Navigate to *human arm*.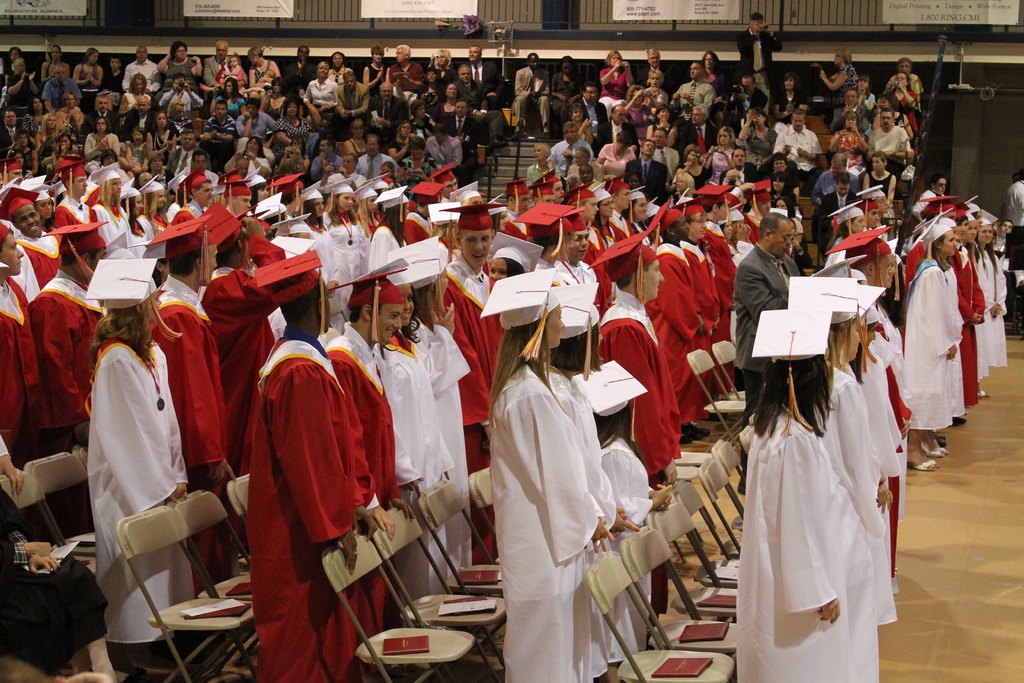
Navigation target: bbox=(956, 293, 989, 325).
